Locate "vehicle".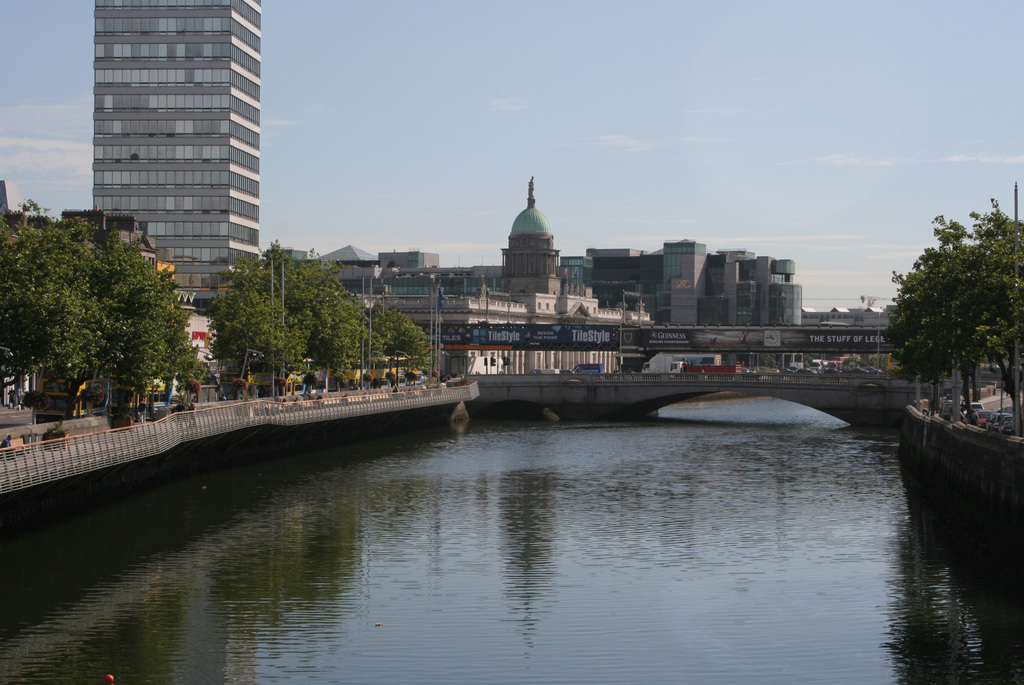
Bounding box: pyautogui.locateOnScreen(568, 362, 604, 375).
